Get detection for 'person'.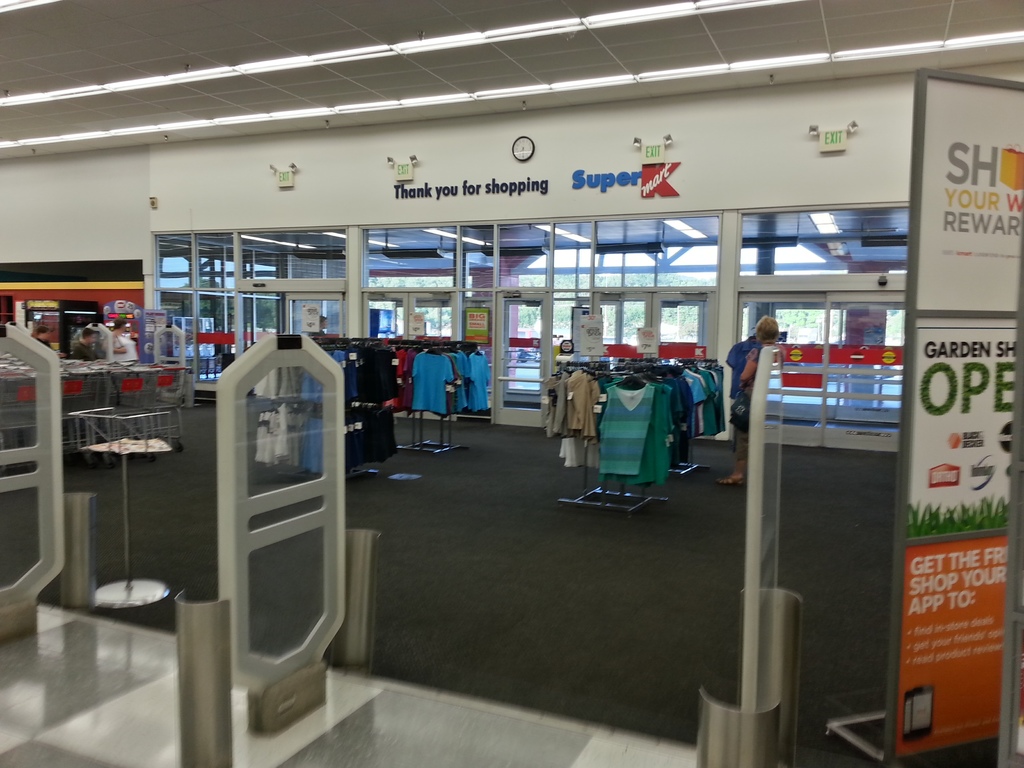
Detection: <box>104,316,140,374</box>.
